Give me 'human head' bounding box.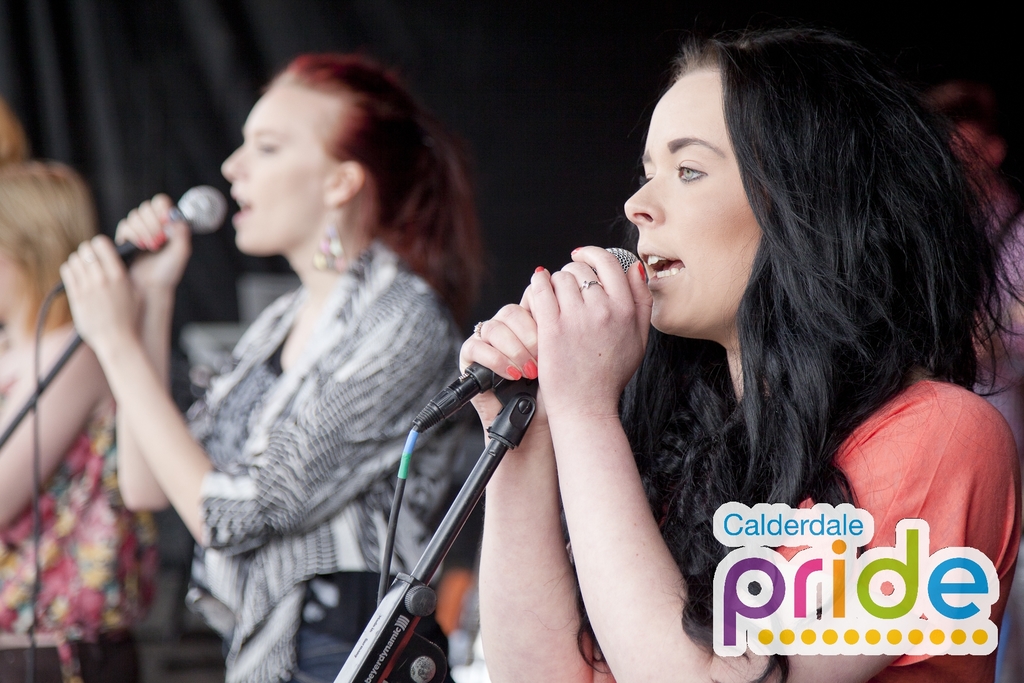
box=[0, 99, 26, 165].
